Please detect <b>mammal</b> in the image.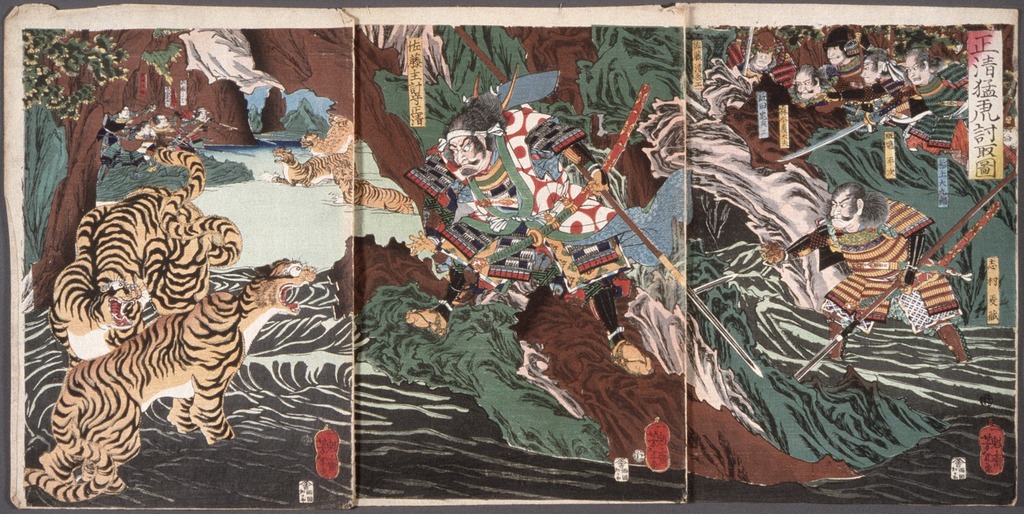
{"left": 45, "top": 199, "right": 147, "bottom": 369}.
